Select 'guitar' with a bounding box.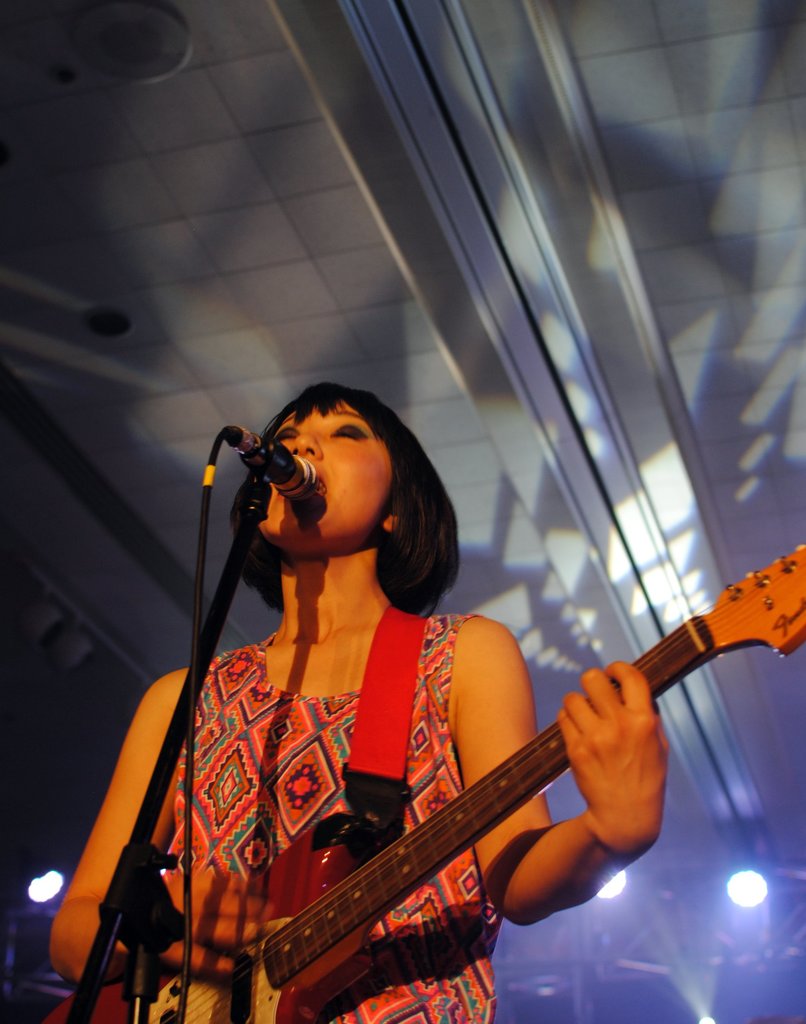
<region>159, 540, 771, 1019</region>.
